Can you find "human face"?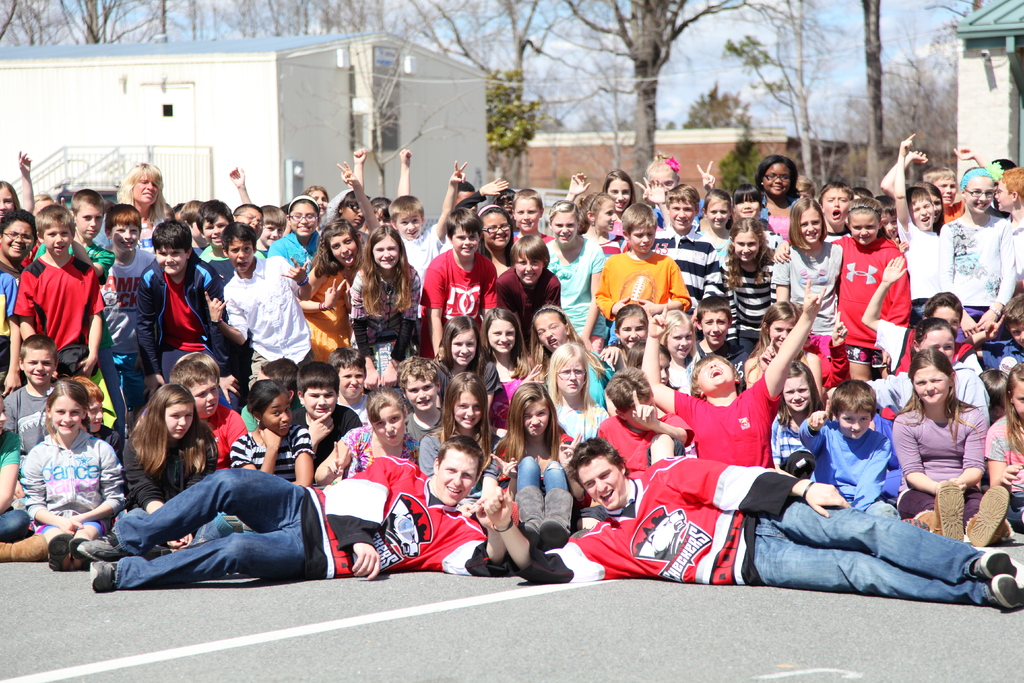
Yes, bounding box: (x1=707, y1=199, x2=731, y2=227).
